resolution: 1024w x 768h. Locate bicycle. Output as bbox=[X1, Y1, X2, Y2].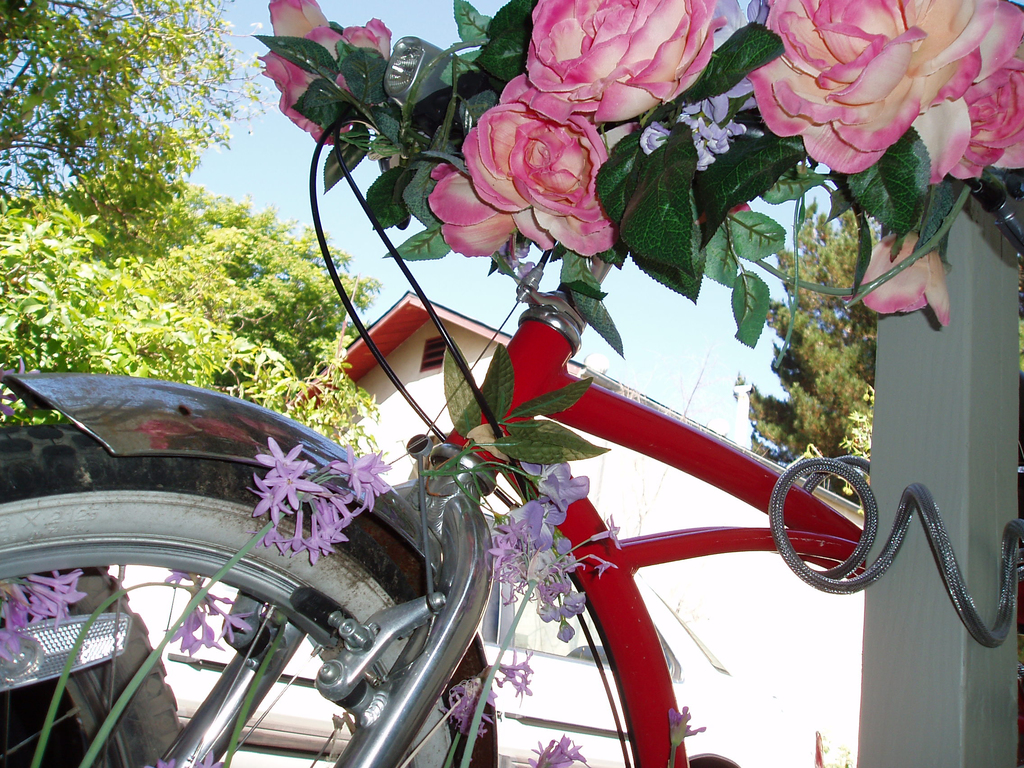
bbox=[0, 0, 1023, 767].
